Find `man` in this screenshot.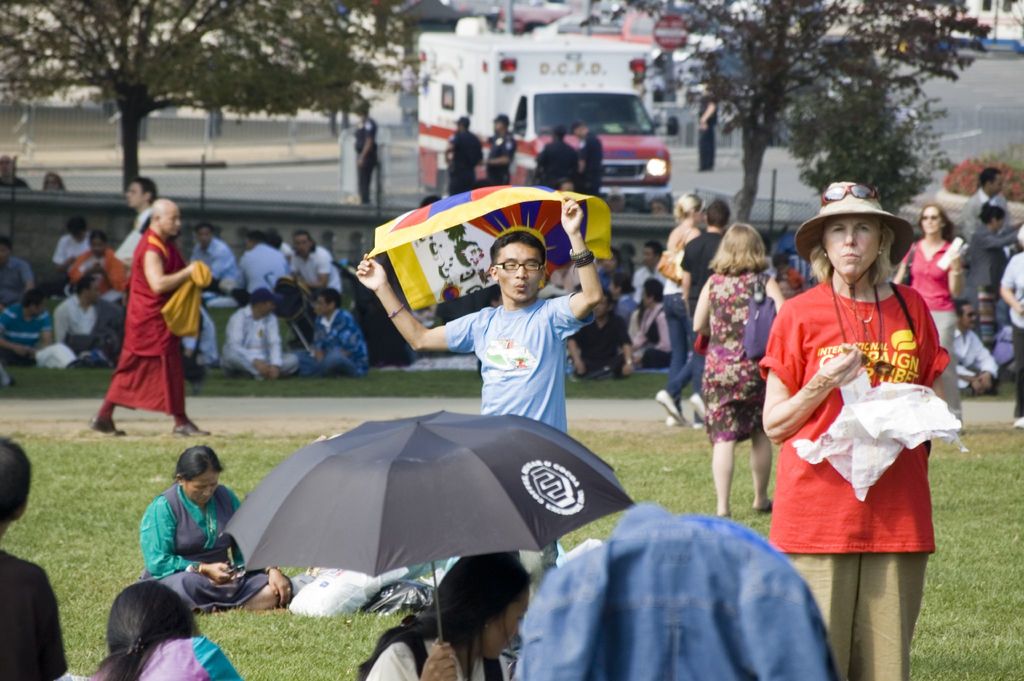
The bounding box for `man` is {"x1": 232, "y1": 235, "x2": 300, "y2": 294}.
